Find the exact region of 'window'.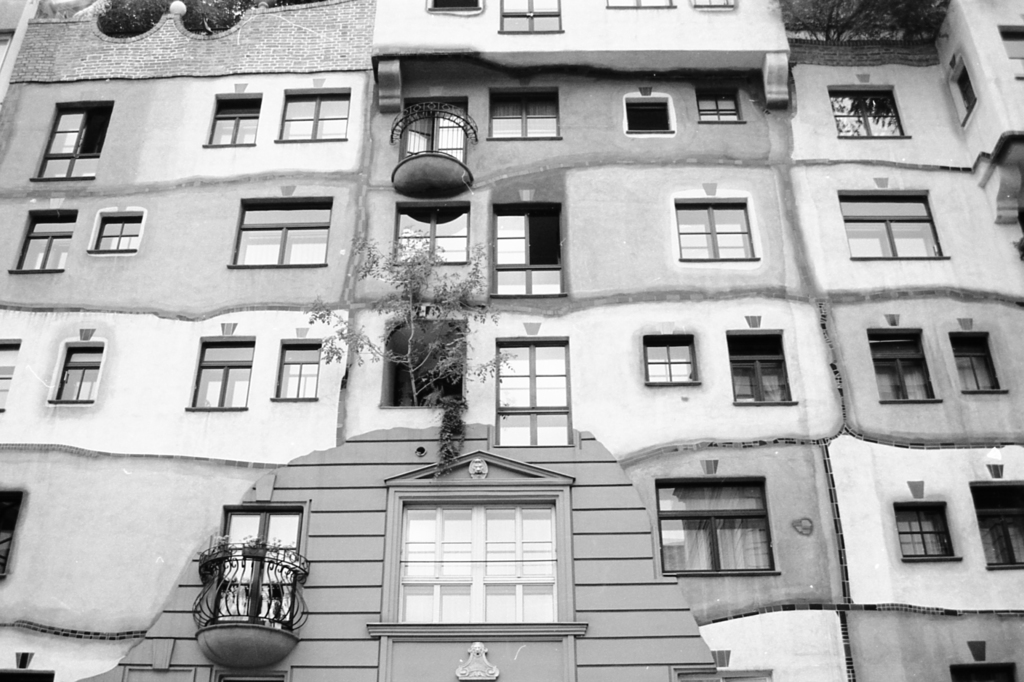
Exact region: [630,86,675,132].
